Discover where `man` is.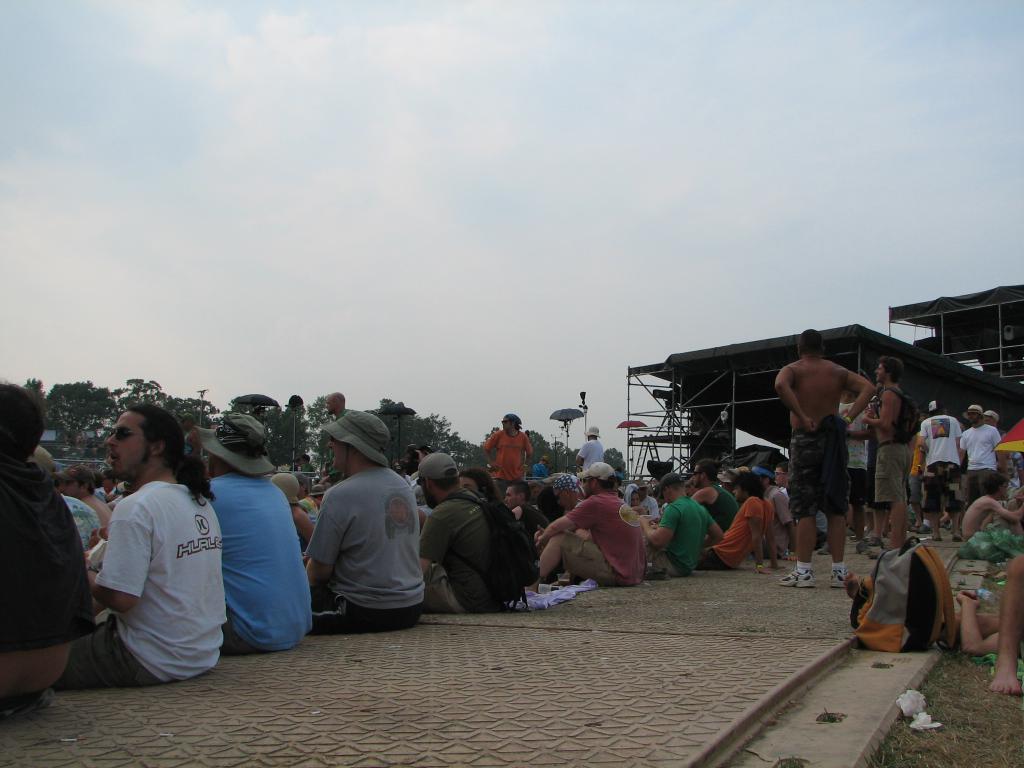
Discovered at <bbox>424, 449, 515, 614</bbox>.
